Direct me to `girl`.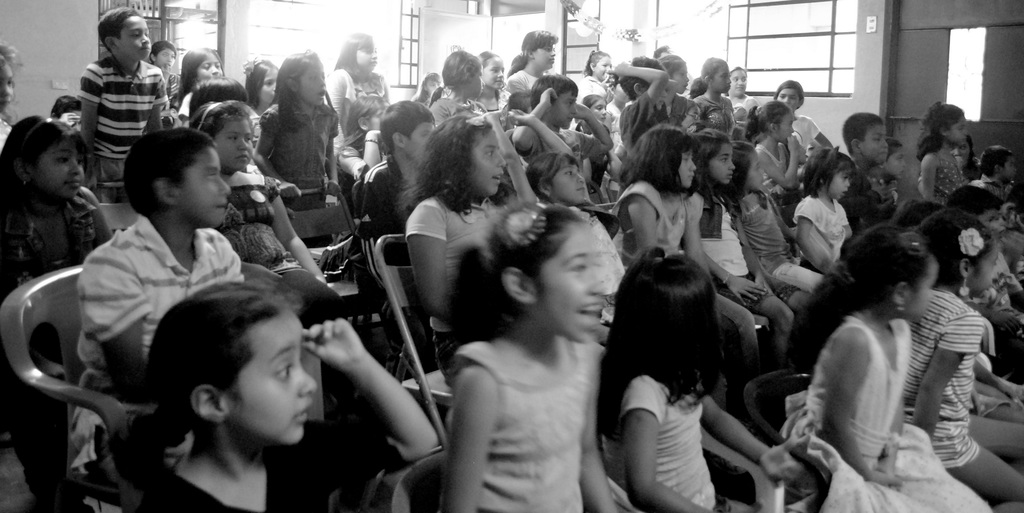
Direction: <bbox>113, 279, 451, 512</bbox>.
